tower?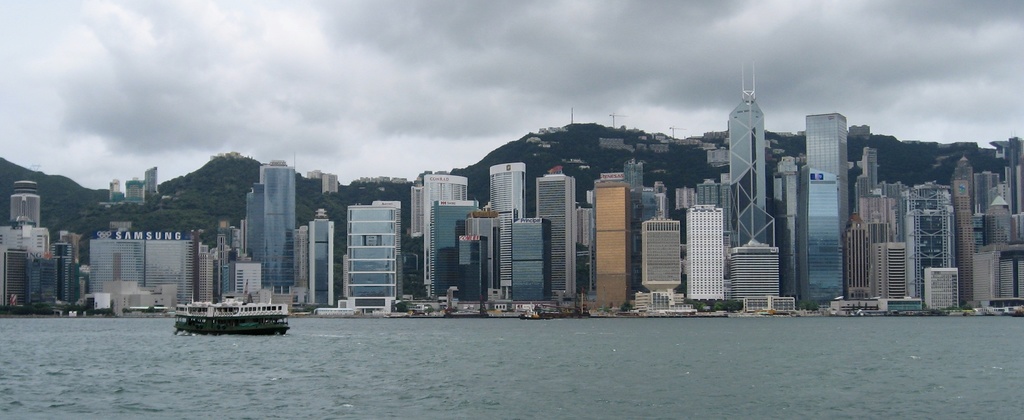
644, 223, 681, 308
